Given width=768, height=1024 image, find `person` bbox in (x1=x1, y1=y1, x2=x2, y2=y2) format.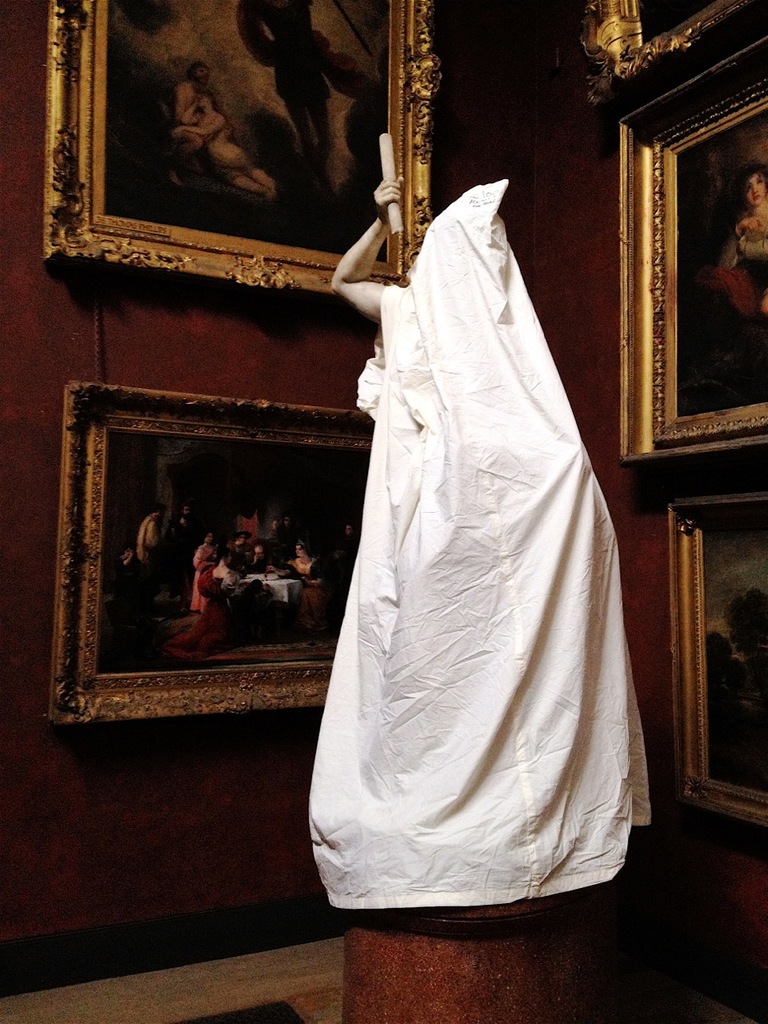
(x1=717, y1=157, x2=767, y2=317).
